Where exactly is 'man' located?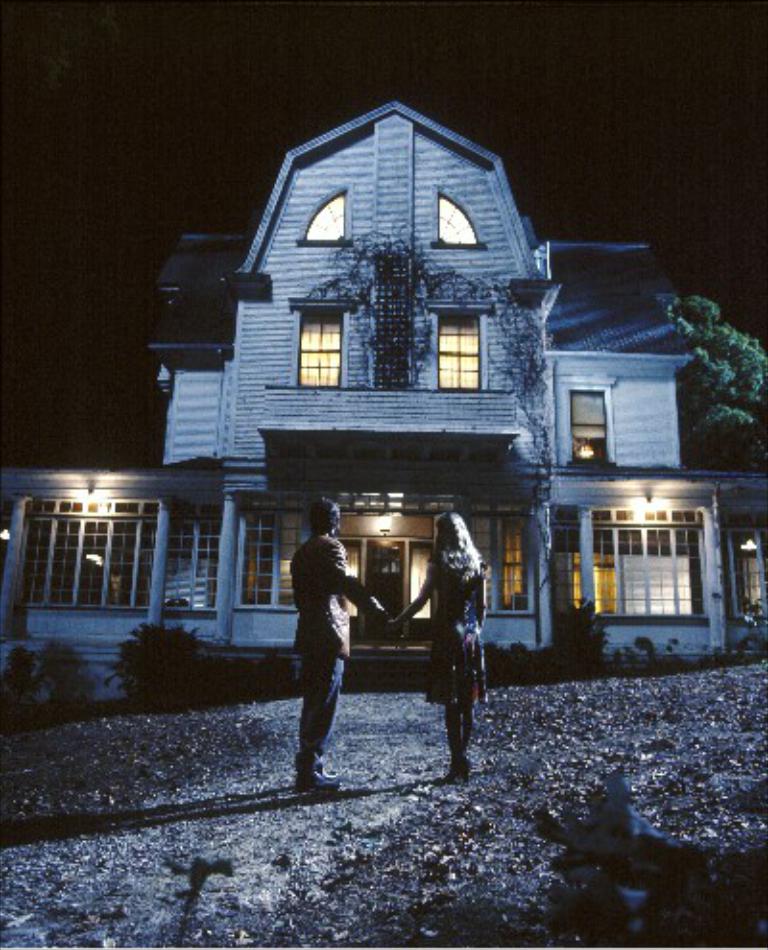
Its bounding box is 278,489,367,796.
